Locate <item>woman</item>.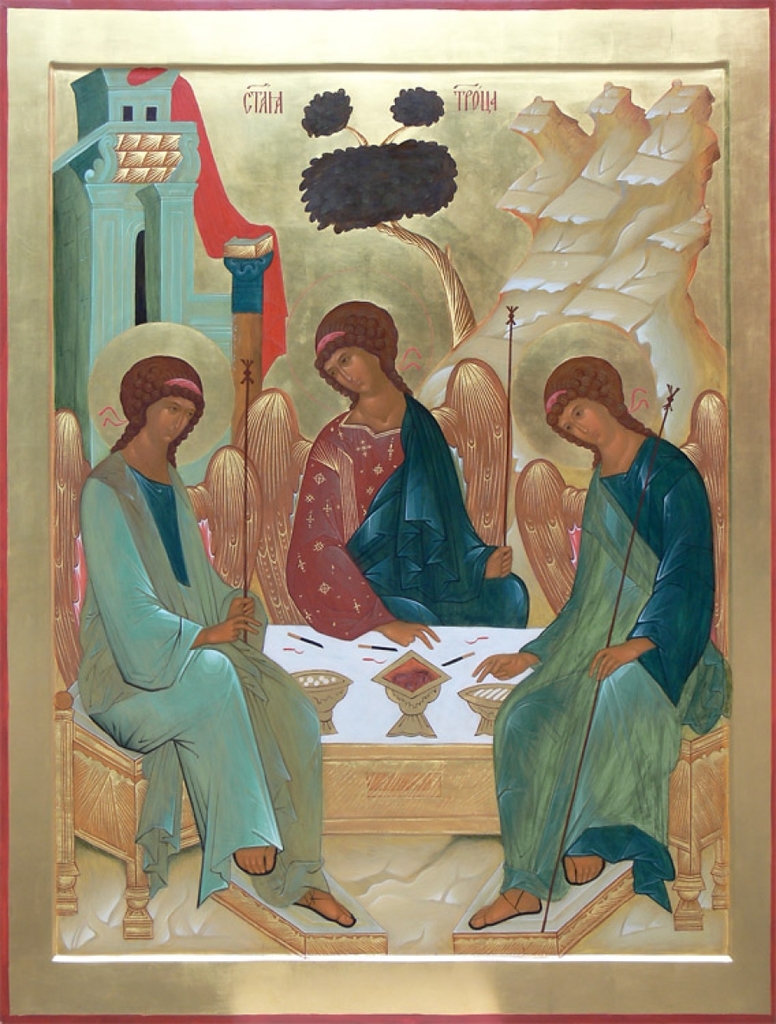
Bounding box: bbox=(464, 351, 734, 927).
